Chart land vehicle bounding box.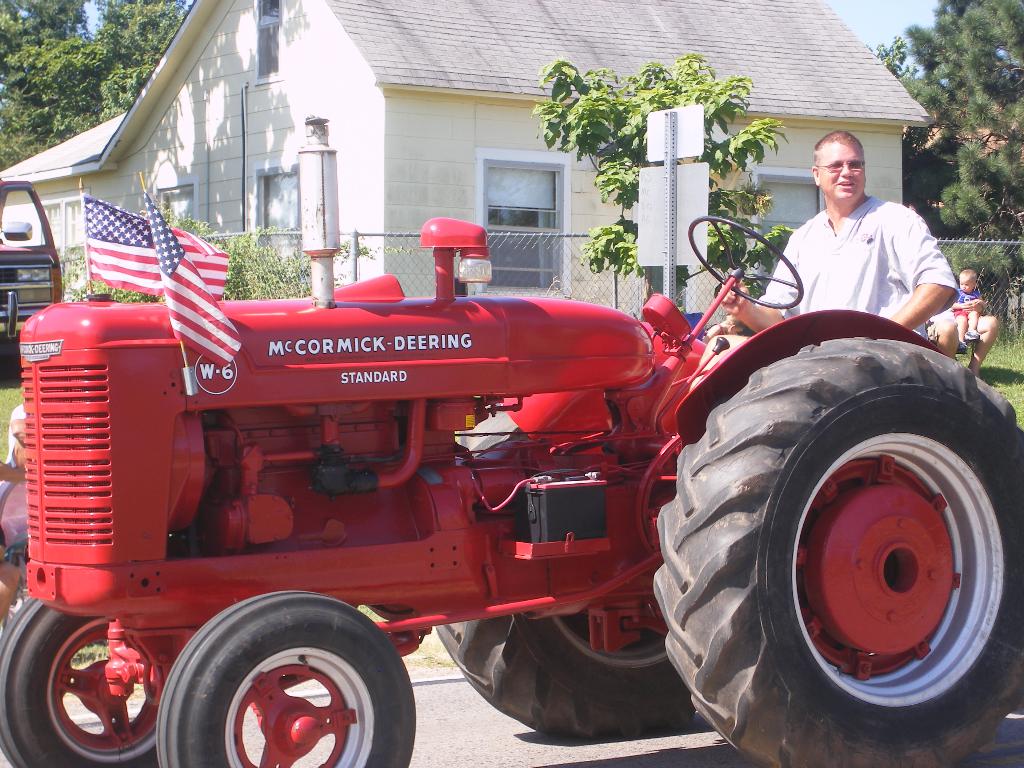
Charted: [0, 181, 66, 390].
